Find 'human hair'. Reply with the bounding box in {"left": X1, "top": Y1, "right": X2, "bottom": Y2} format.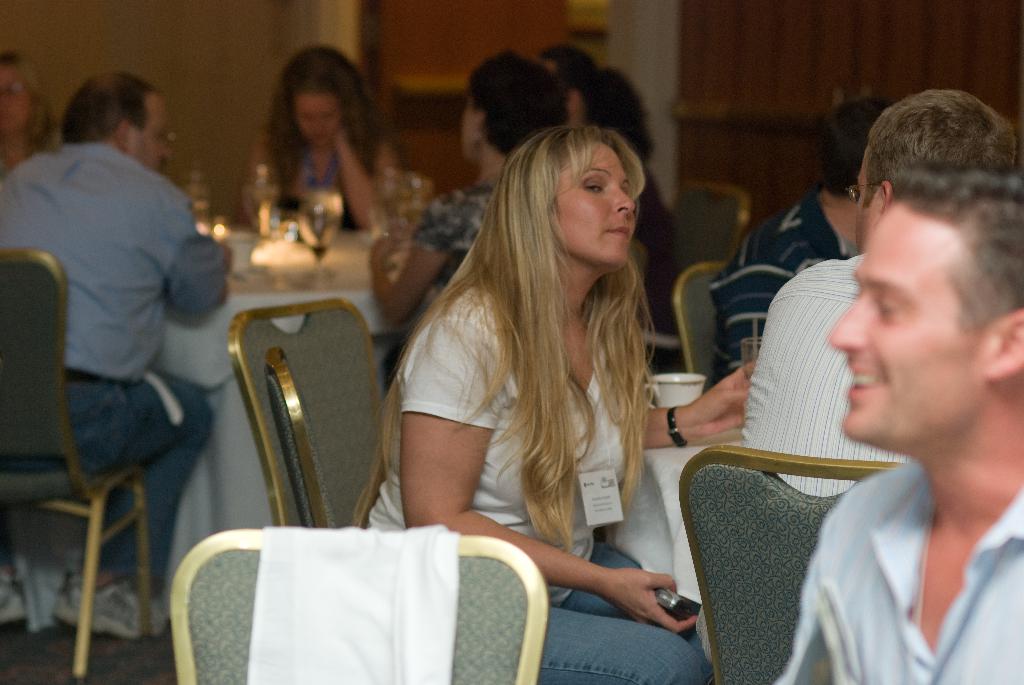
{"left": 538, "top": 45, "right": 591, "bottom": 84}.
